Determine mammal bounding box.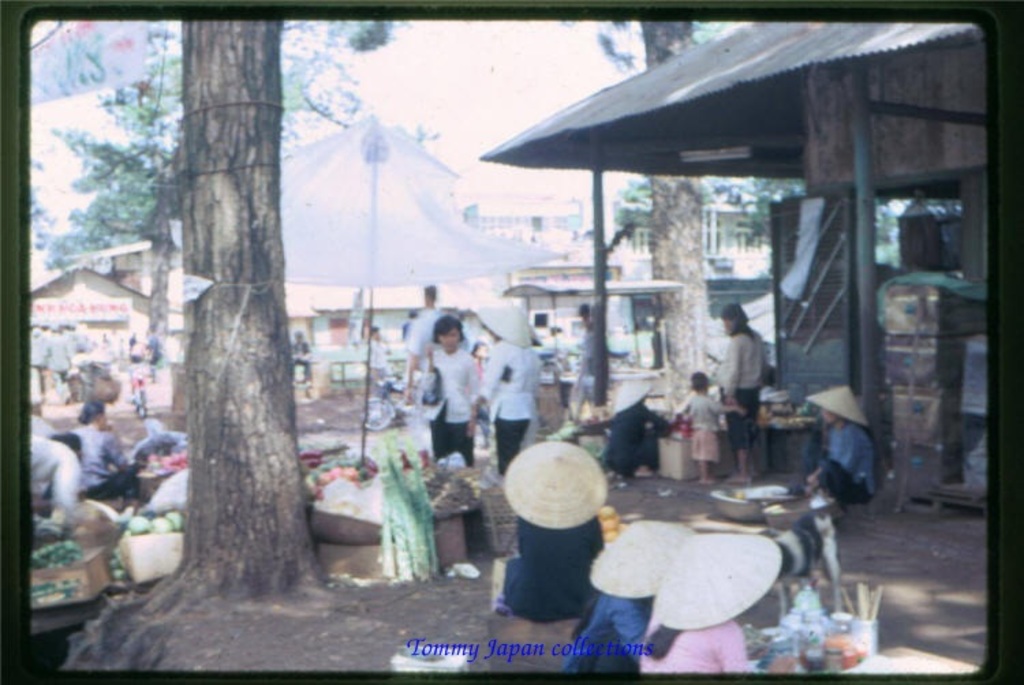
Determined: <region>628, 531, 781, 673</region>.
